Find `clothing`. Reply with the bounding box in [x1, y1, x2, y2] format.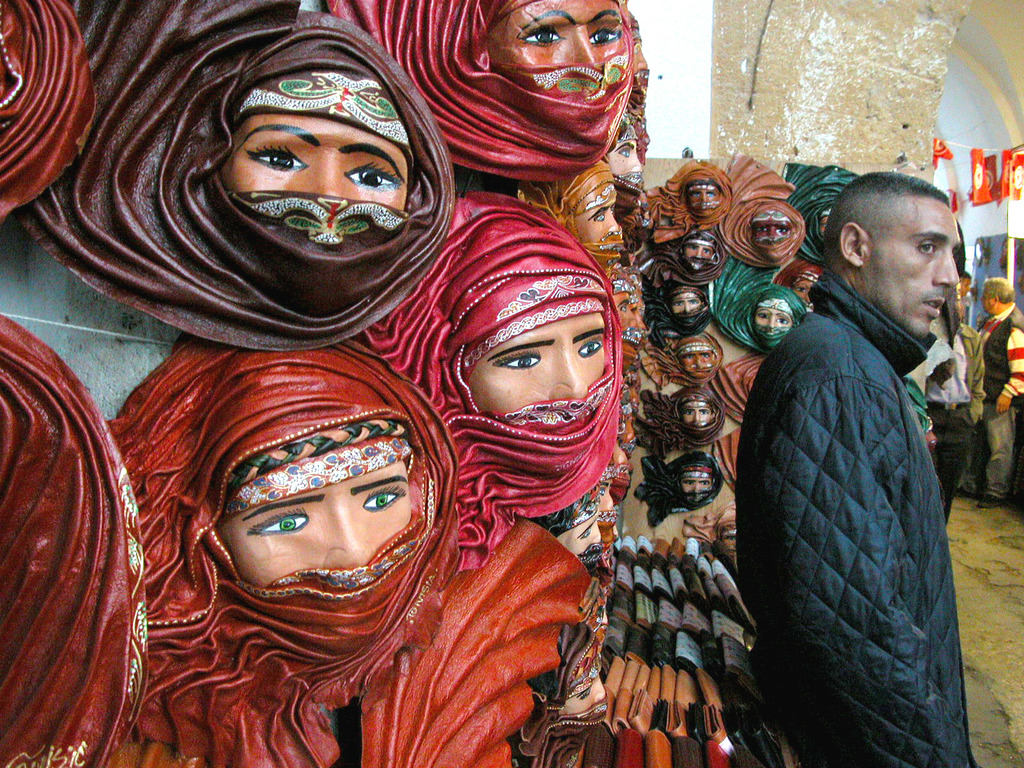
[733, 270, 979, 767].
